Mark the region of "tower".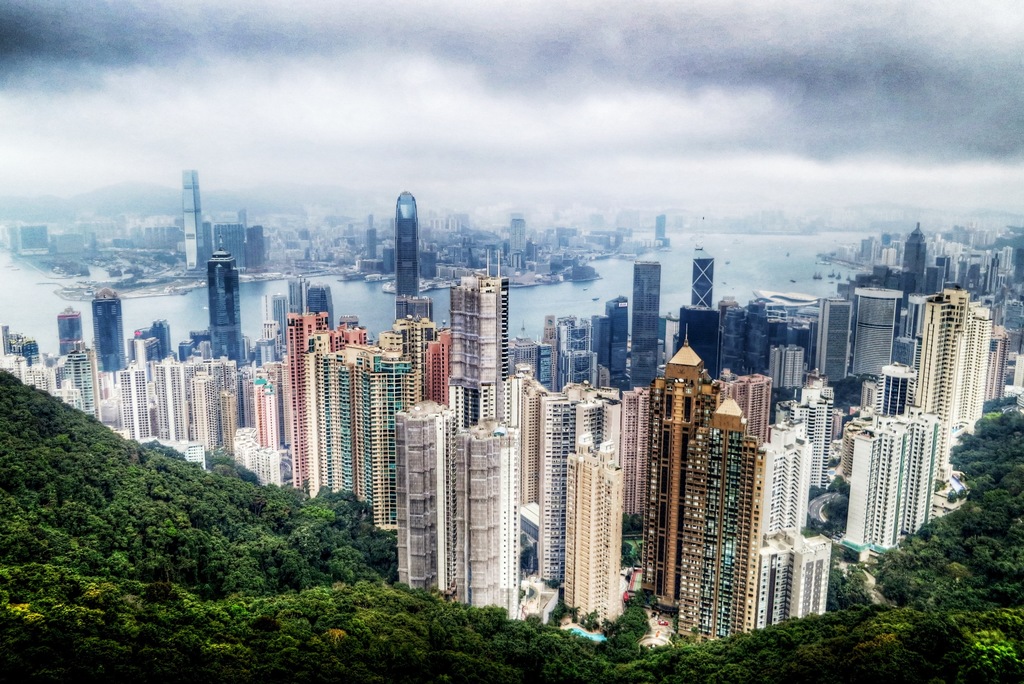
Region: 181, 164, 205, 273.
